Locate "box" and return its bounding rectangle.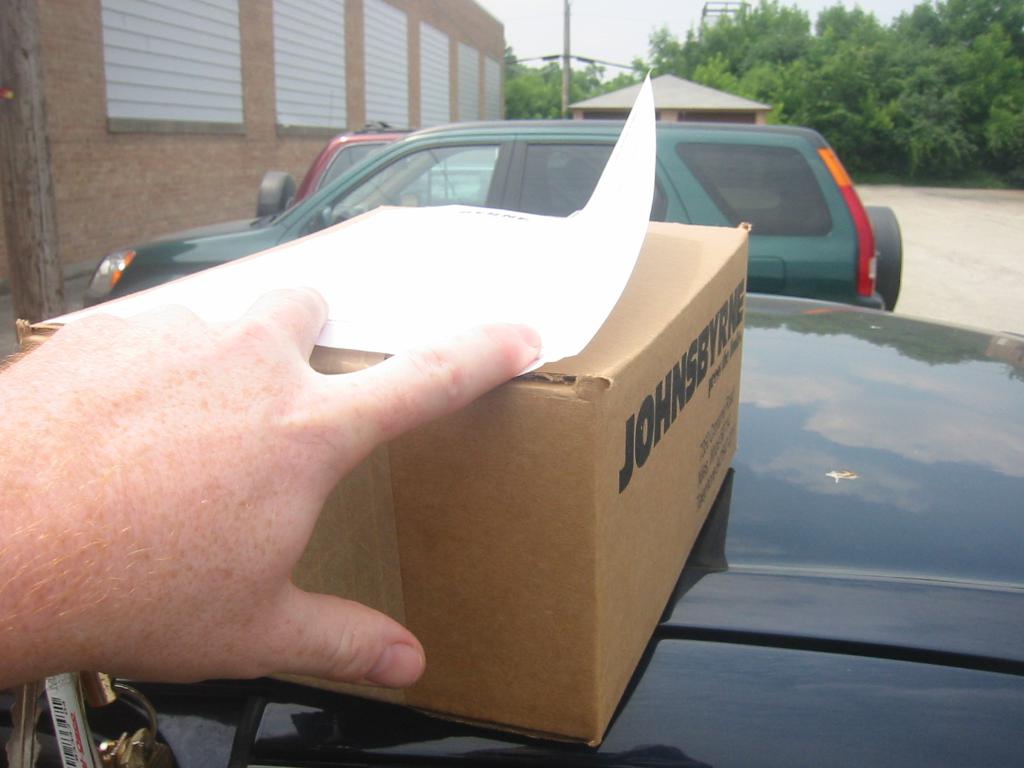
{"x1": 0, "y1": 97, "x2": 778, "y2": 708}.
